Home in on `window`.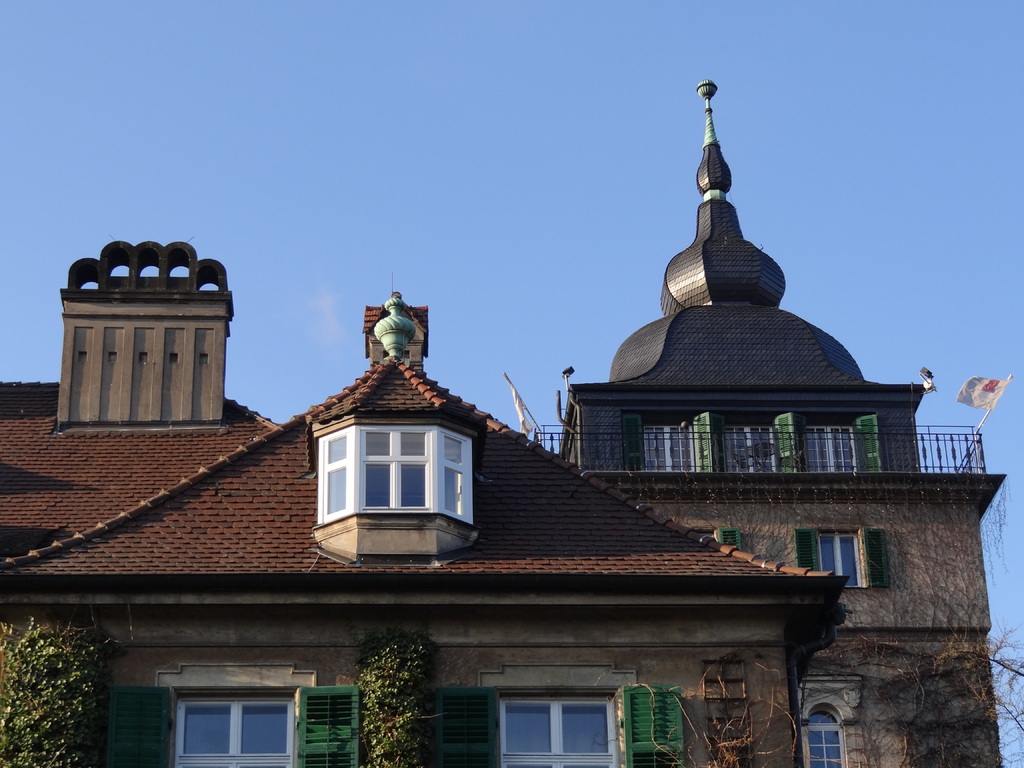
Homed in at [790, 414, 881, 470].
